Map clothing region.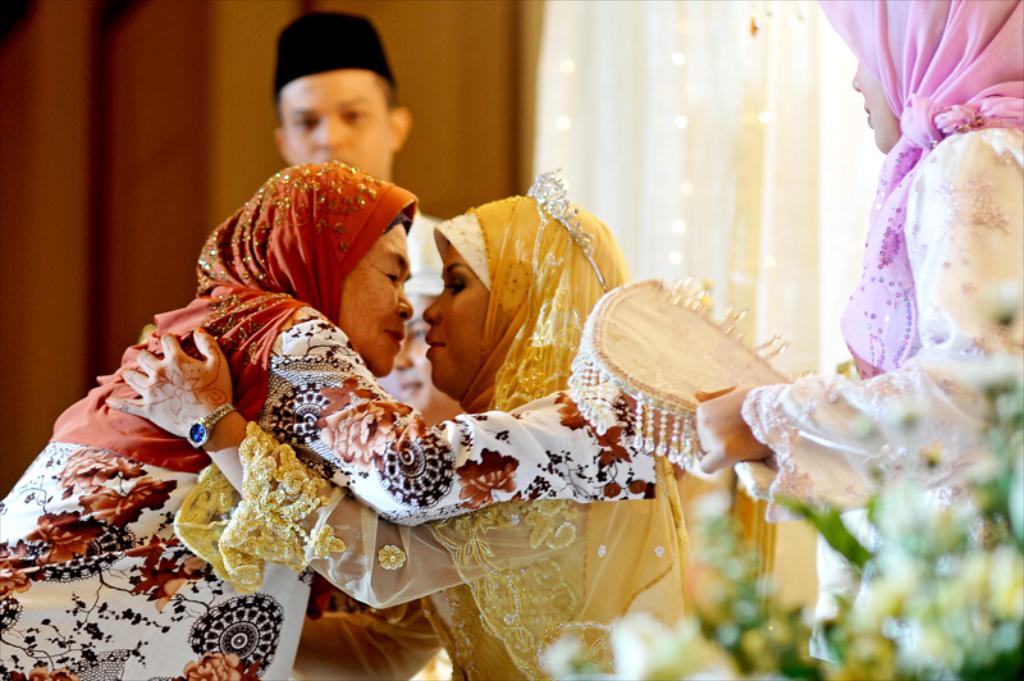
Mapped to x1=735, y1=0, x2=1023, y2=680.
